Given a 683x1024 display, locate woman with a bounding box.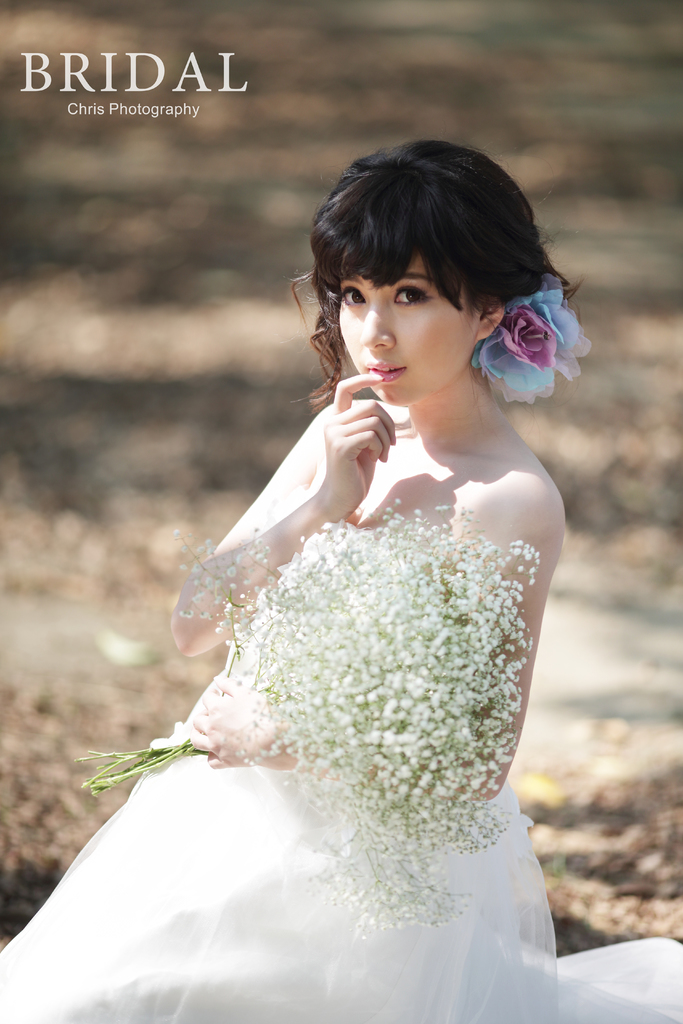
Located: (73,136,610,1023).
